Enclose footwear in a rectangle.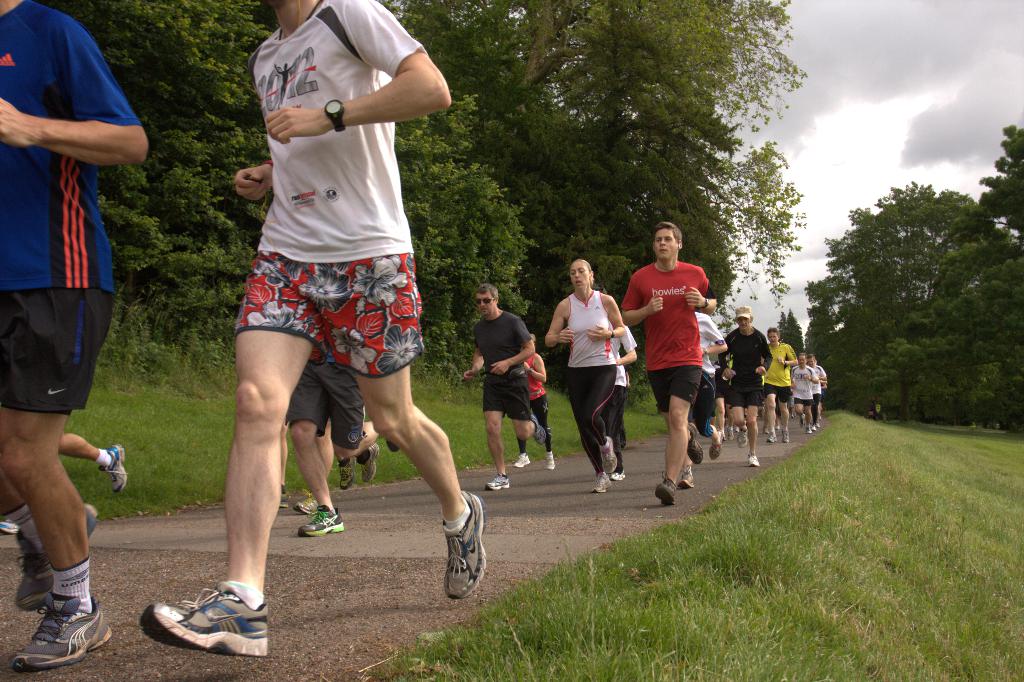
l=297, t=504, r=349, b=538.
